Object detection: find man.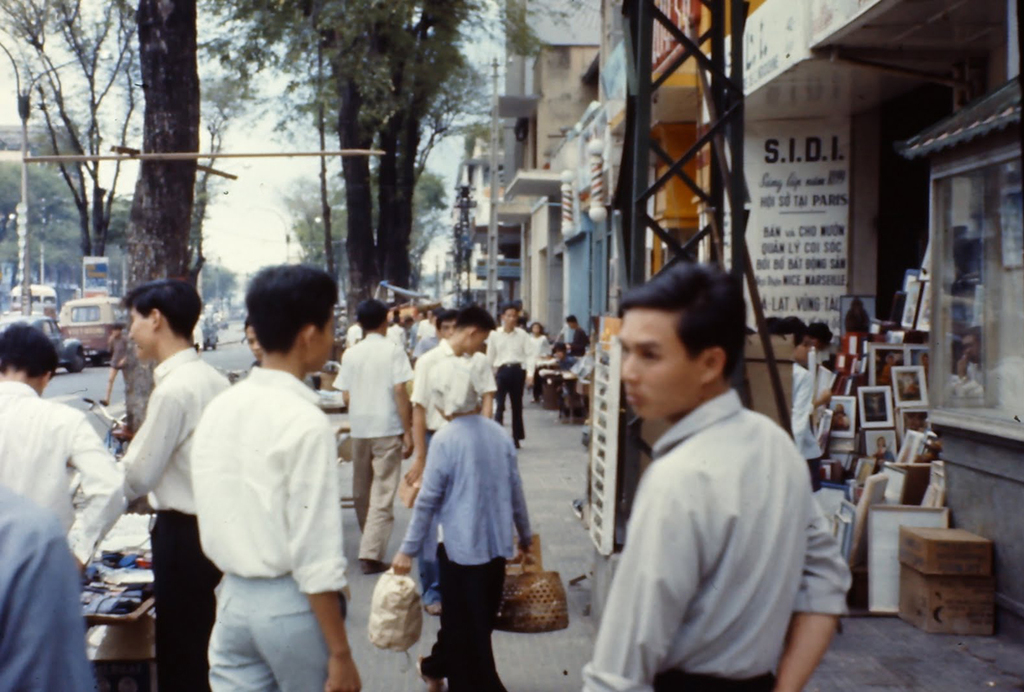
(x1=117, y1=281, x2=223, y2=691).
